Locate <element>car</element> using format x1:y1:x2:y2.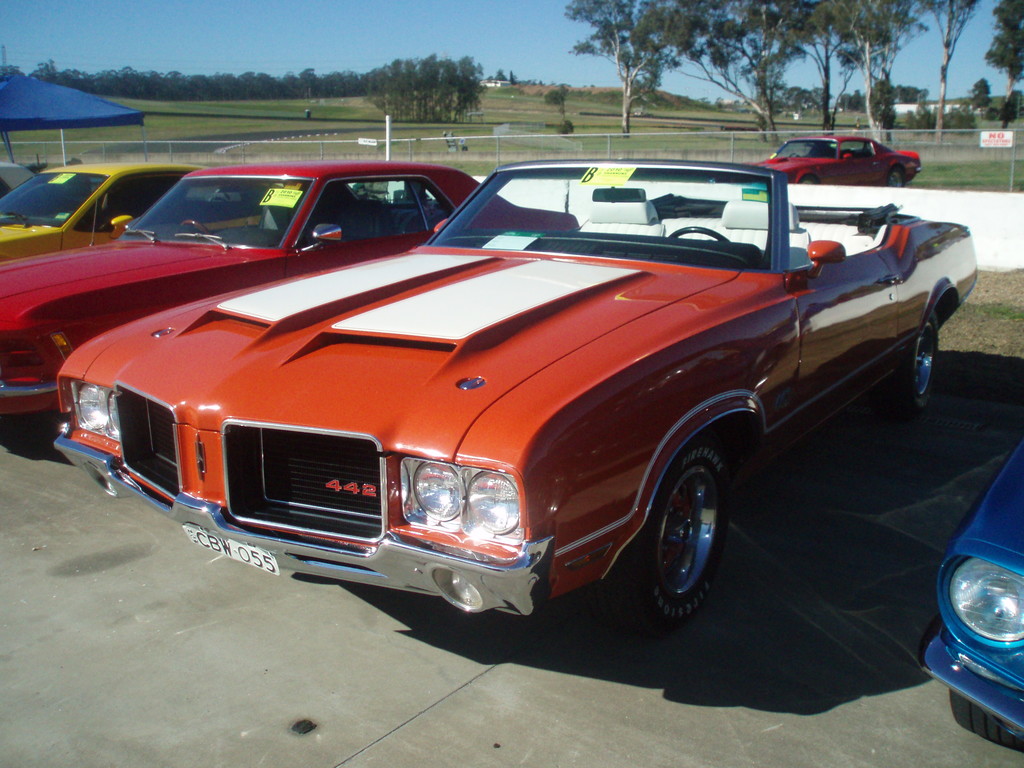
51:159:982:617.
